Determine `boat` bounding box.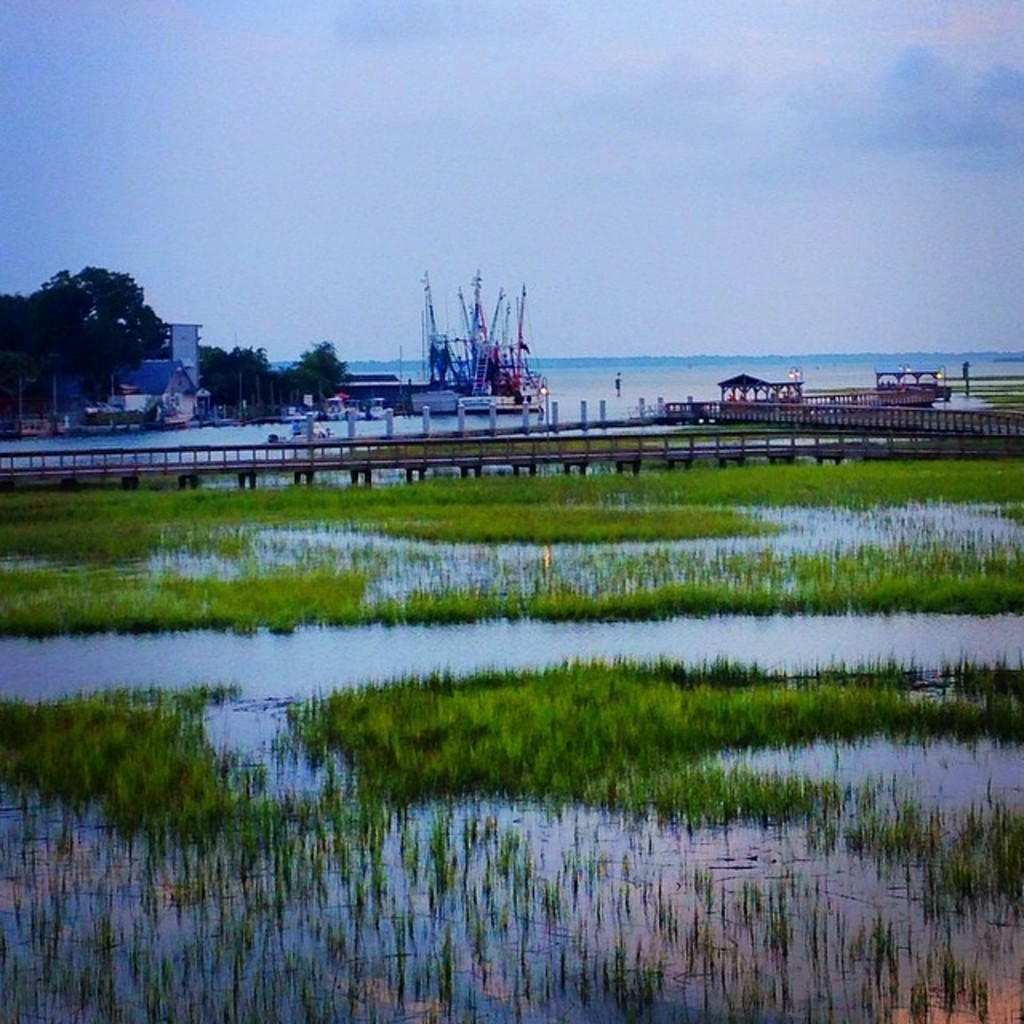
Determined: (left=322, top=395, right=357, bottom=421).
